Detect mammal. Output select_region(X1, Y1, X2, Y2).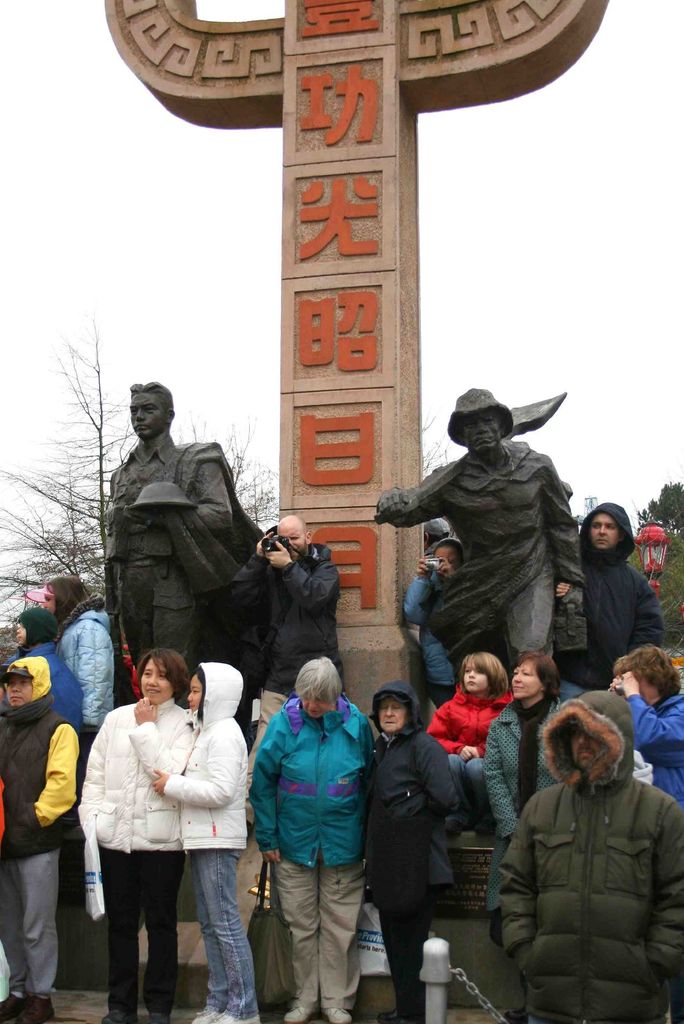
select_region(478, 686, 683, 1023).
